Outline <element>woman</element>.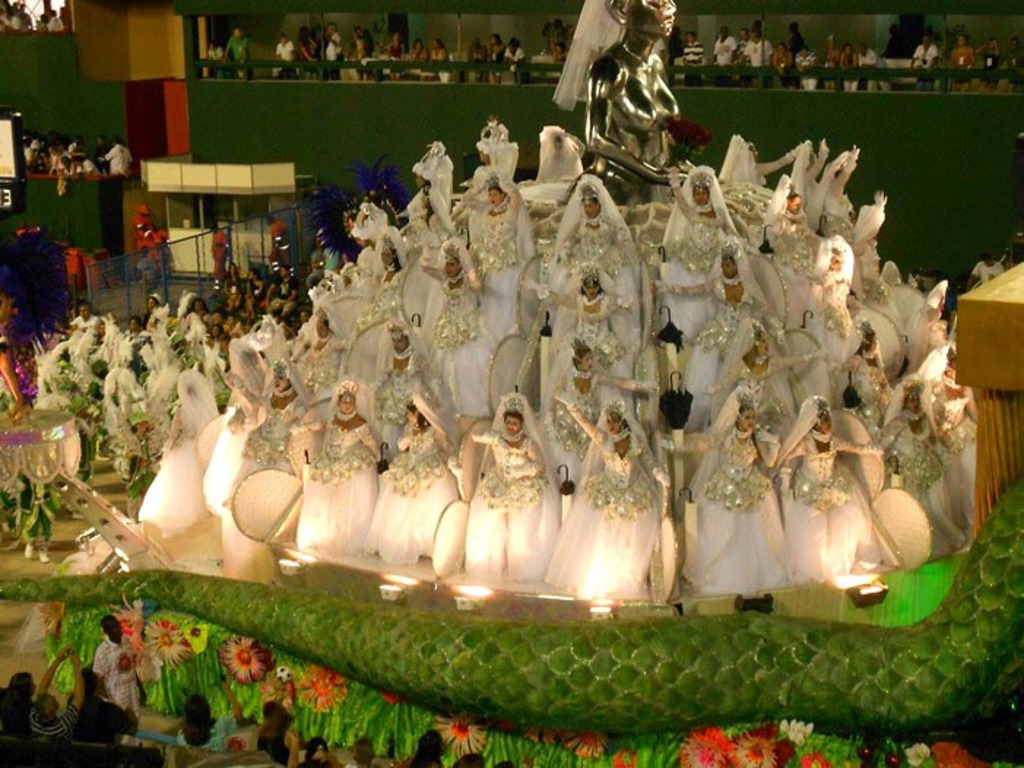
Outline: box=[881, 387, 964, 556].
